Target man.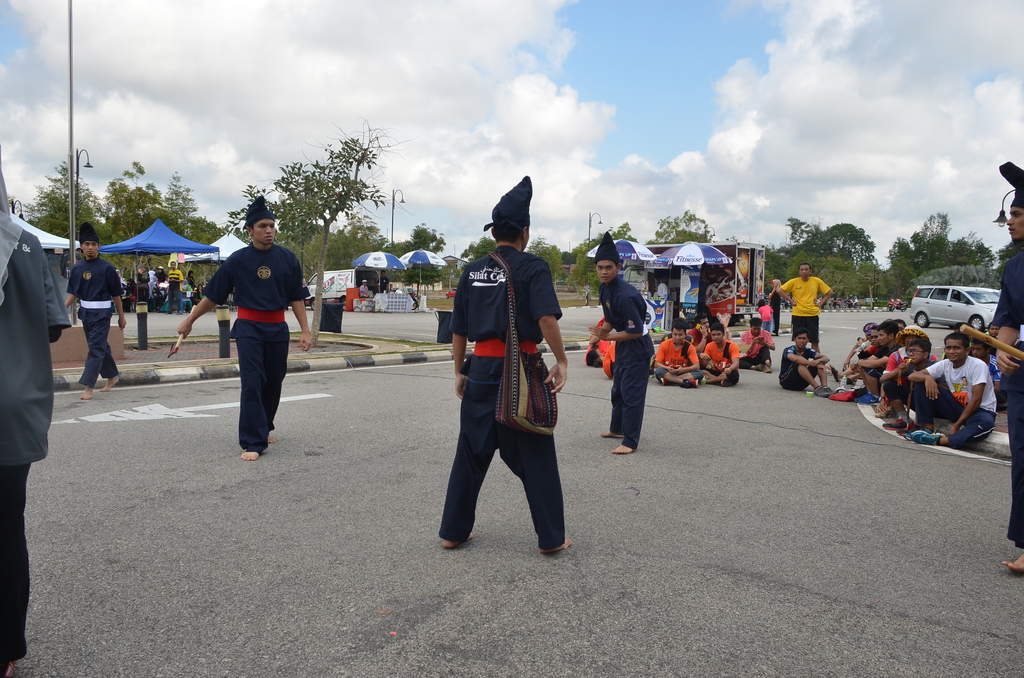
Target region: [x1=780, y1=328, x2=834, y2=398].
